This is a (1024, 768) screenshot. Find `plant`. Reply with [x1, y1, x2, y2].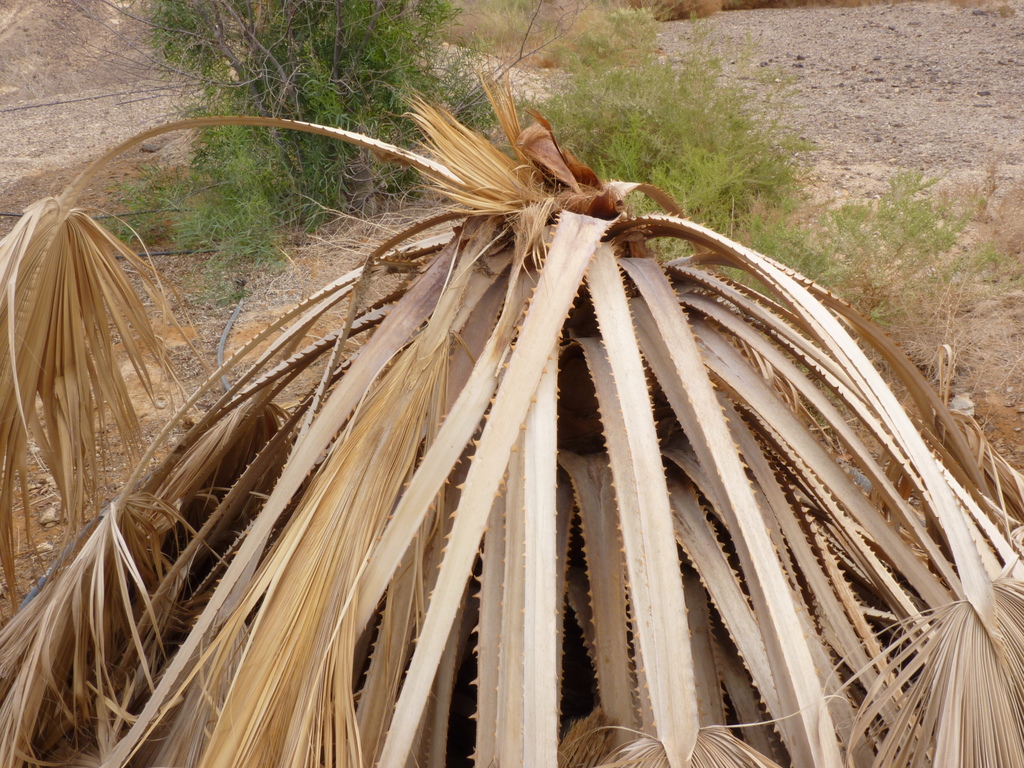
[0, 66, 1023, 767].
